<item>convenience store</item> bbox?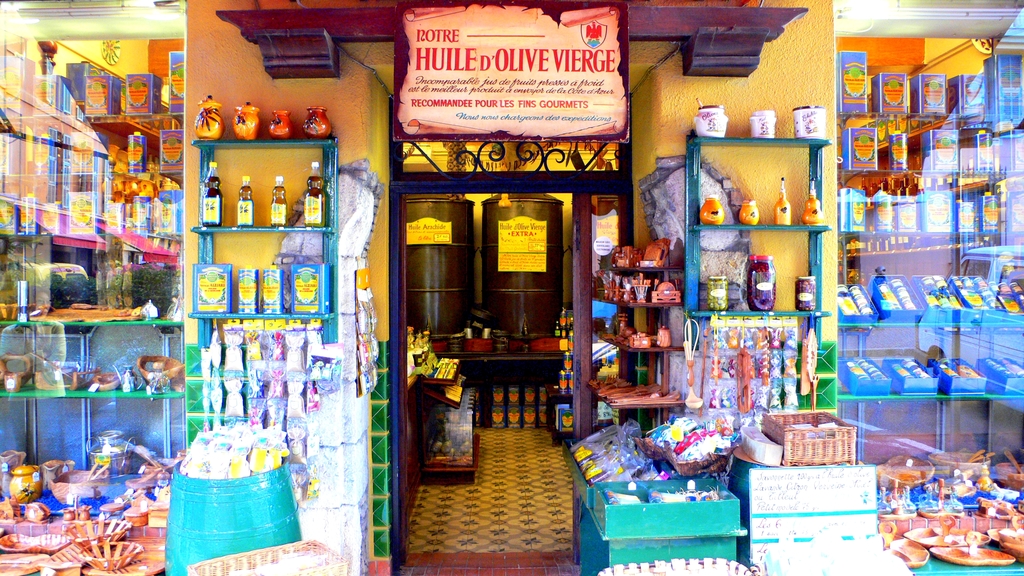
rect(106, 0, 988, 543)
